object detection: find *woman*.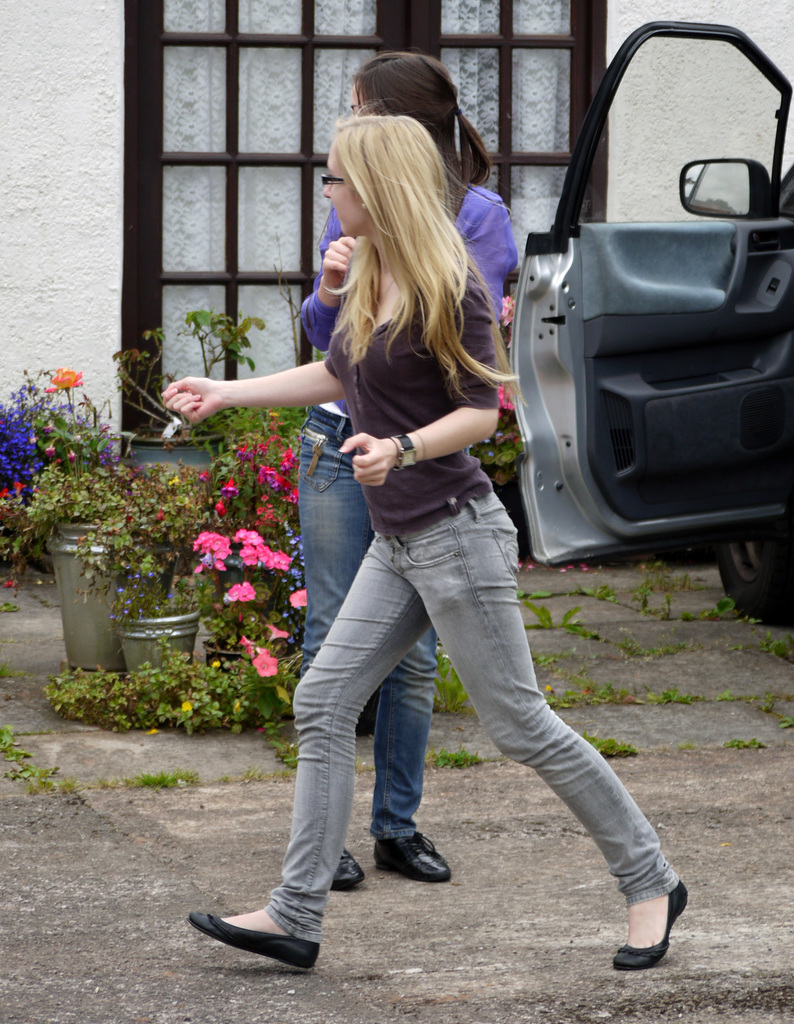
crop(295, 52, 519, 884).
